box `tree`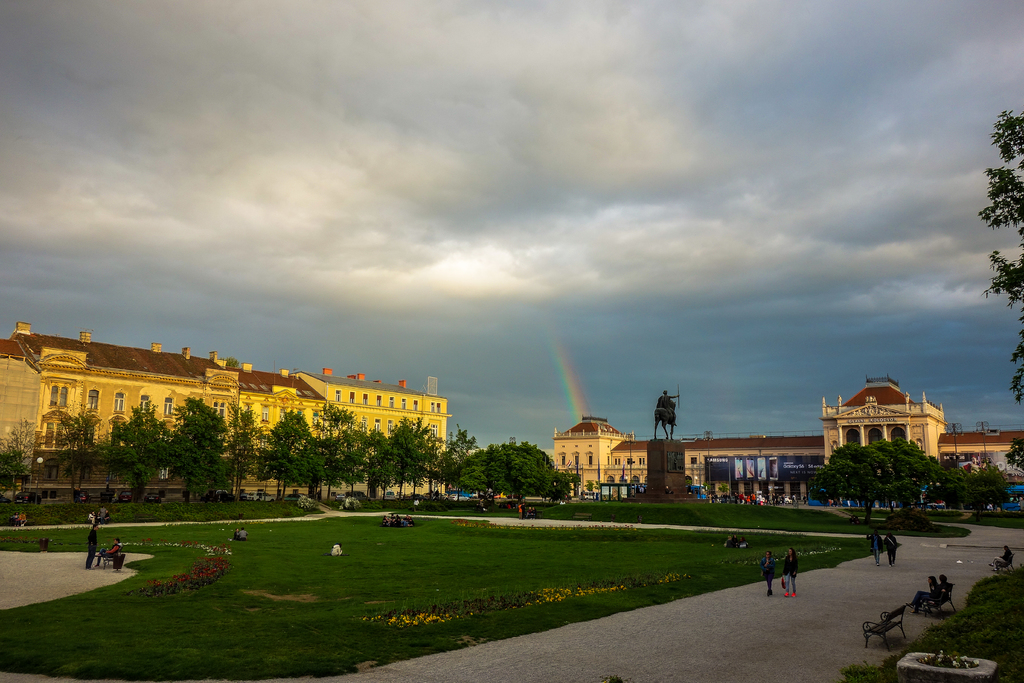
select_region(940, 465, 966, 510)
